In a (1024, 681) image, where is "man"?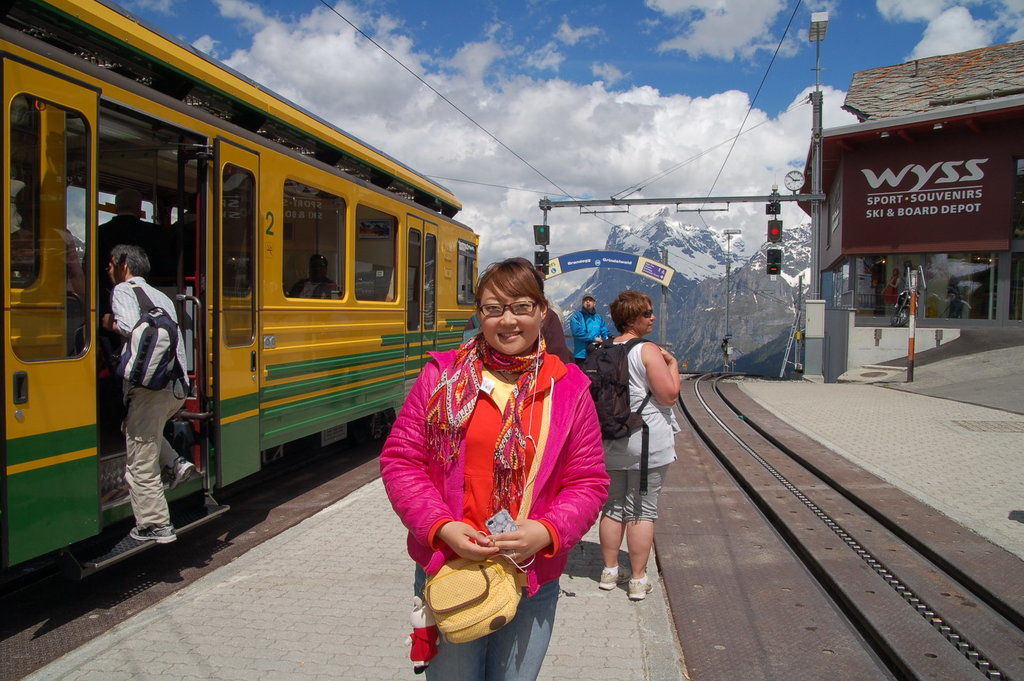
x1=93, y1=218, x2=177, y2=540.
